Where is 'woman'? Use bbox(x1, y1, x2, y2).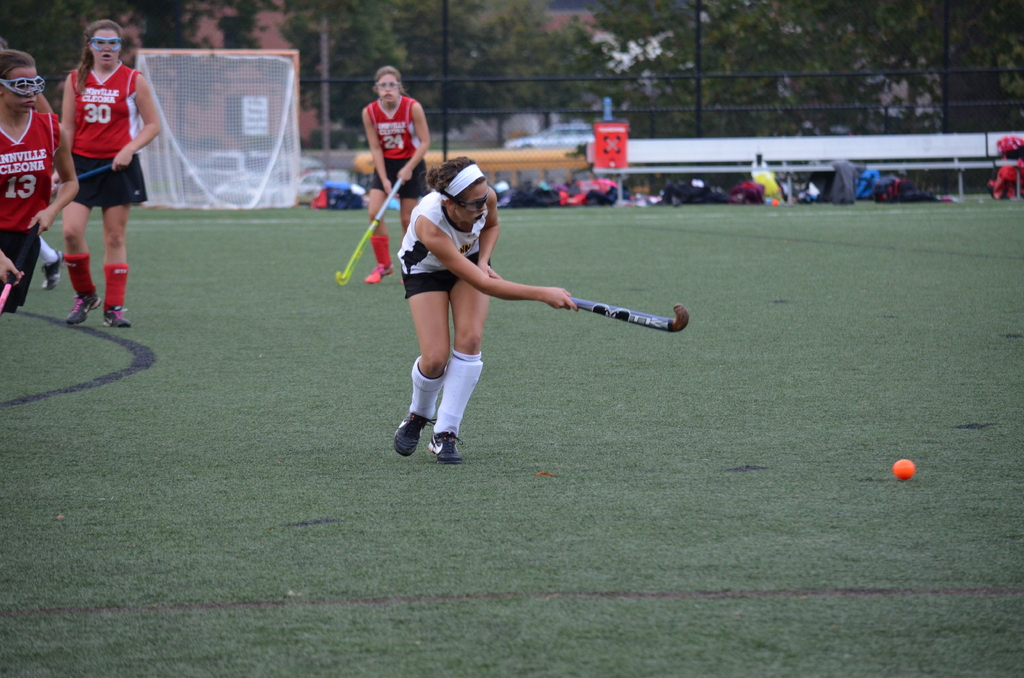
bbox(54, 22, 163, 336).
